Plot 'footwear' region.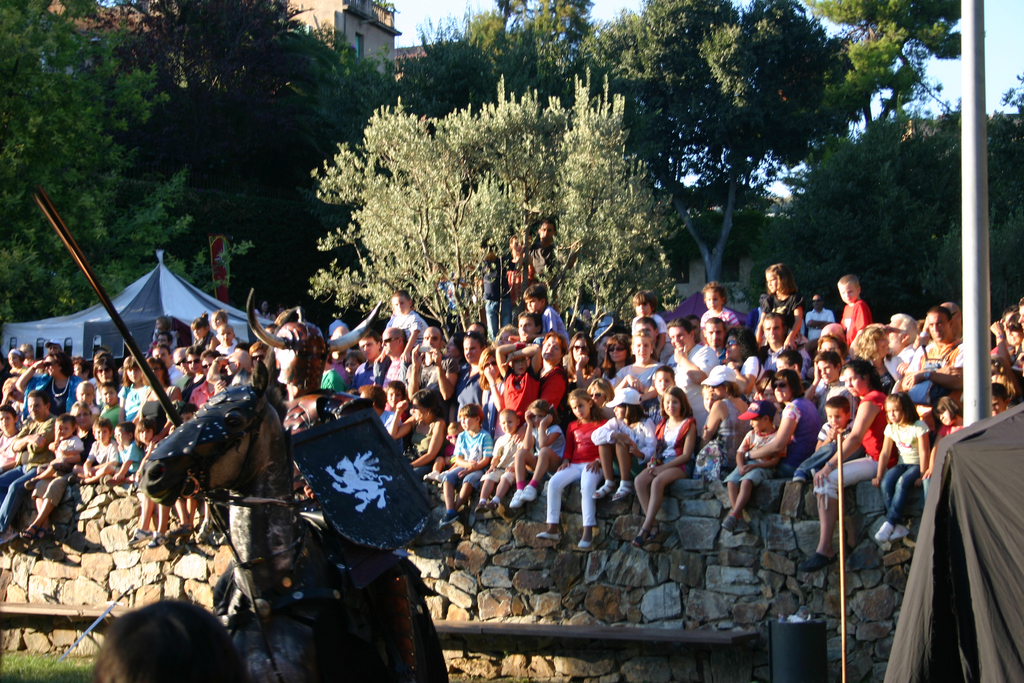
Plotted at [left=797, top=549, right=832, bottom=568].
